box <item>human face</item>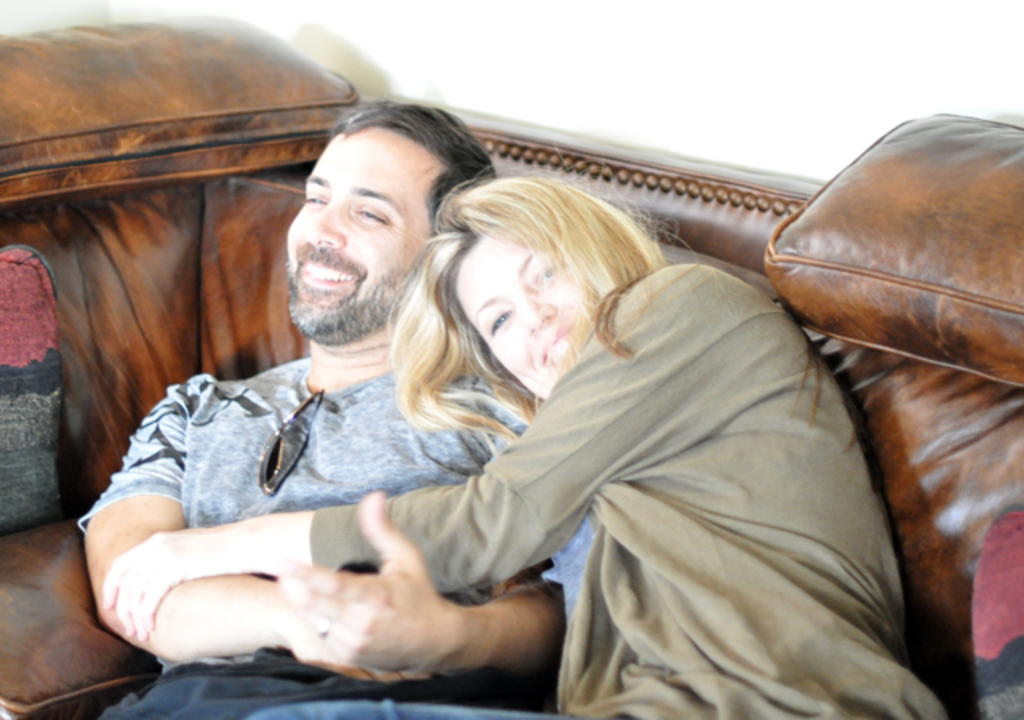
bbox=[282, 123, 426, 333]
